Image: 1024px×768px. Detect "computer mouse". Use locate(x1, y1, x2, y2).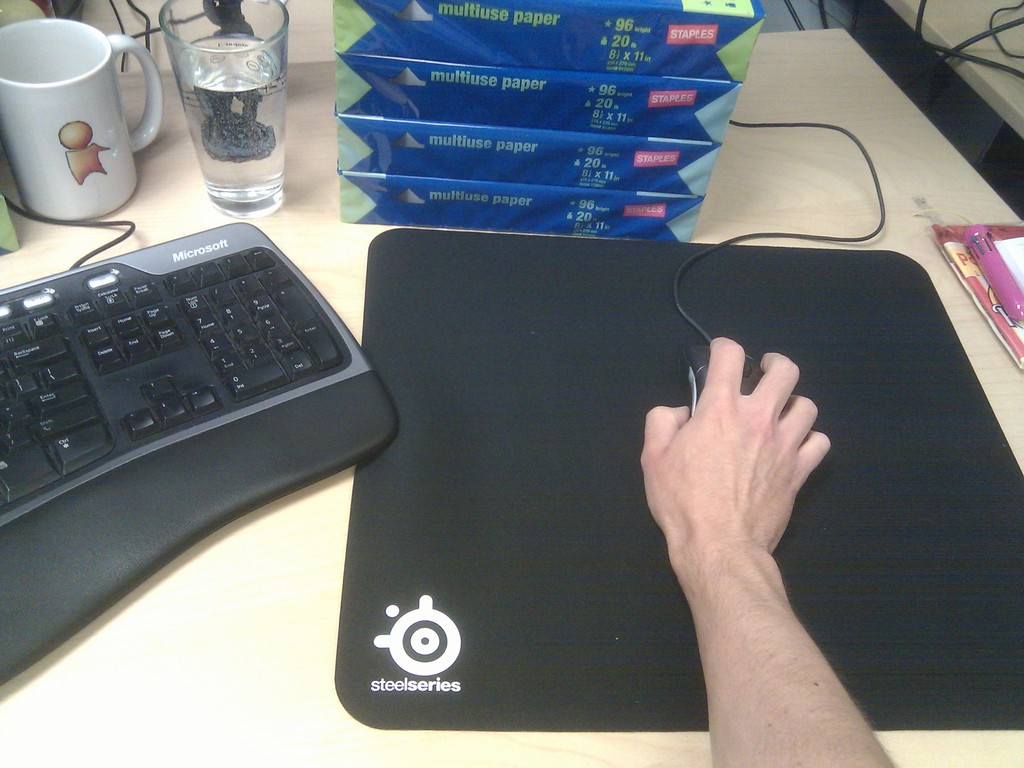
locate(679, 344, 764, 416).
